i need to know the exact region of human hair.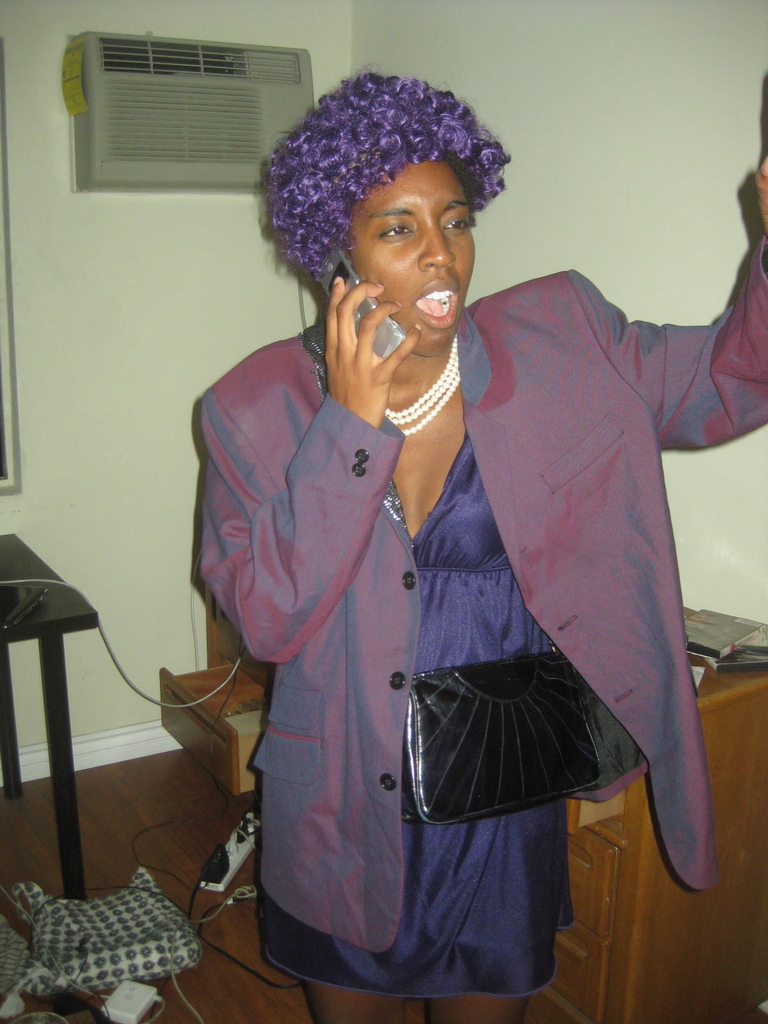
Region: [left=274, top=52, right=513, bottom=317].
